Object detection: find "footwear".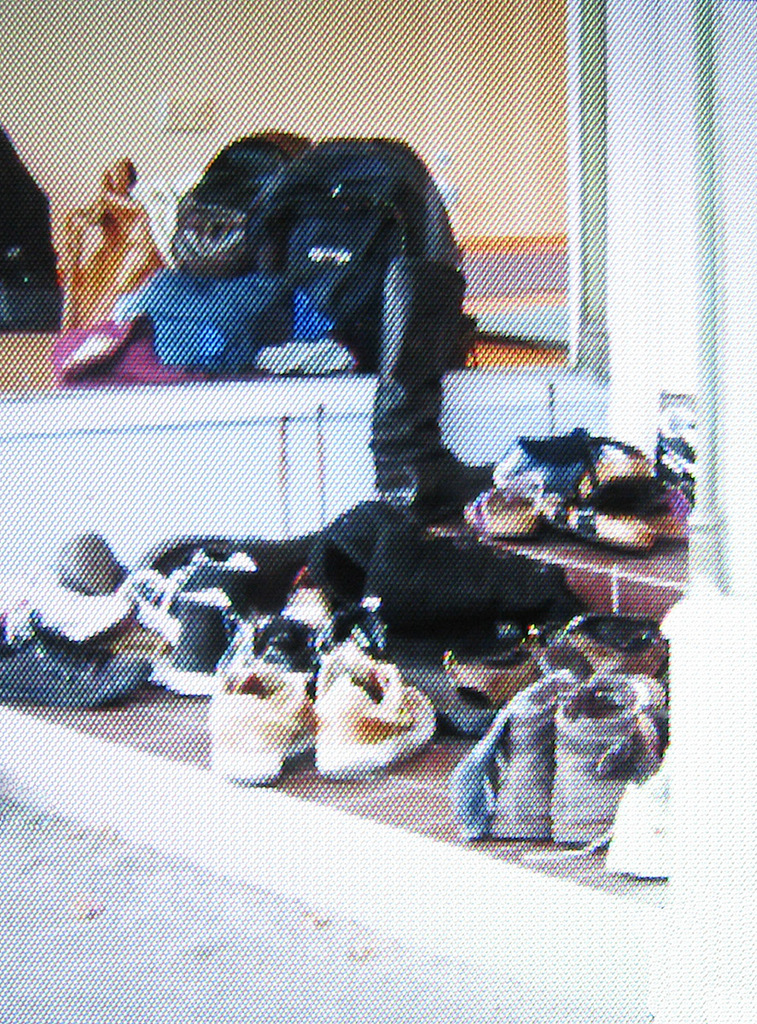
[x1=486, y1=671, x2=585, y2=838].
